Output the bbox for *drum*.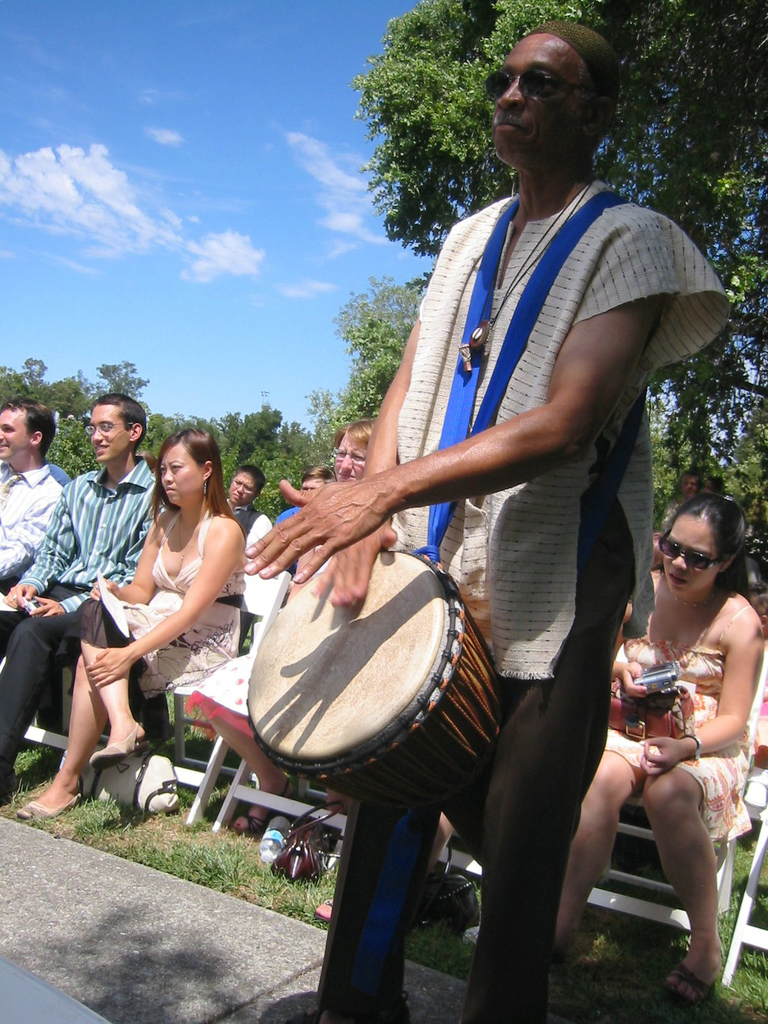
{"left": 175, "top": 538, "right": 554, "bottom": 785}.
